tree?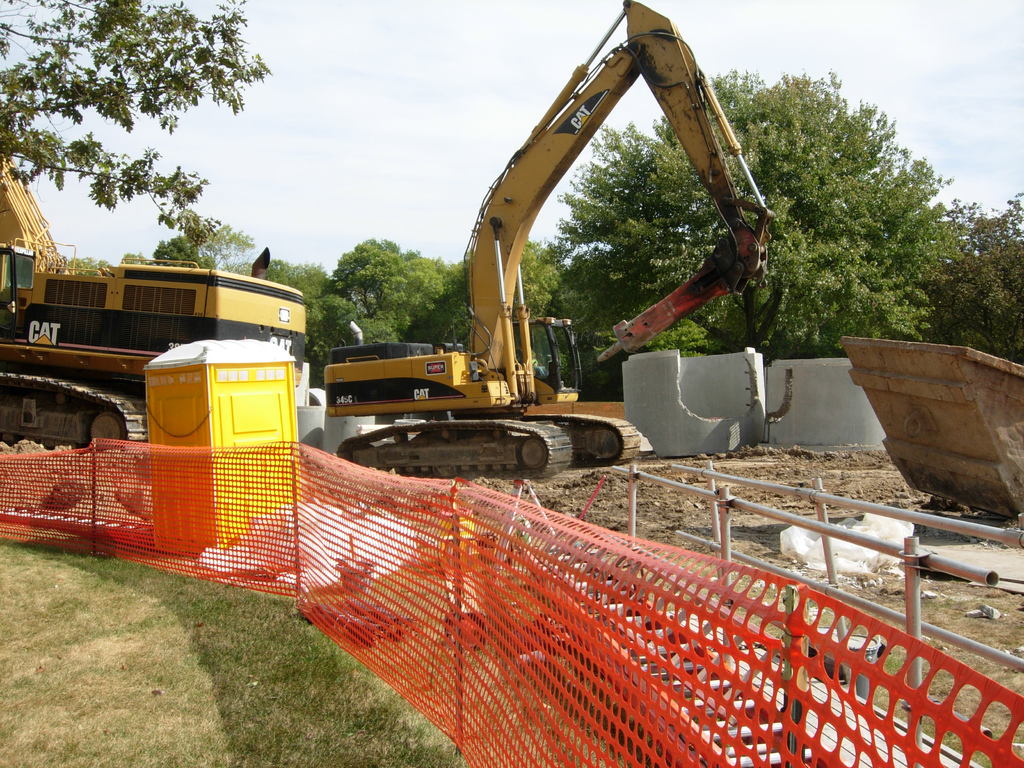
(x1=118, y1=246, x2=145, y2=267)
